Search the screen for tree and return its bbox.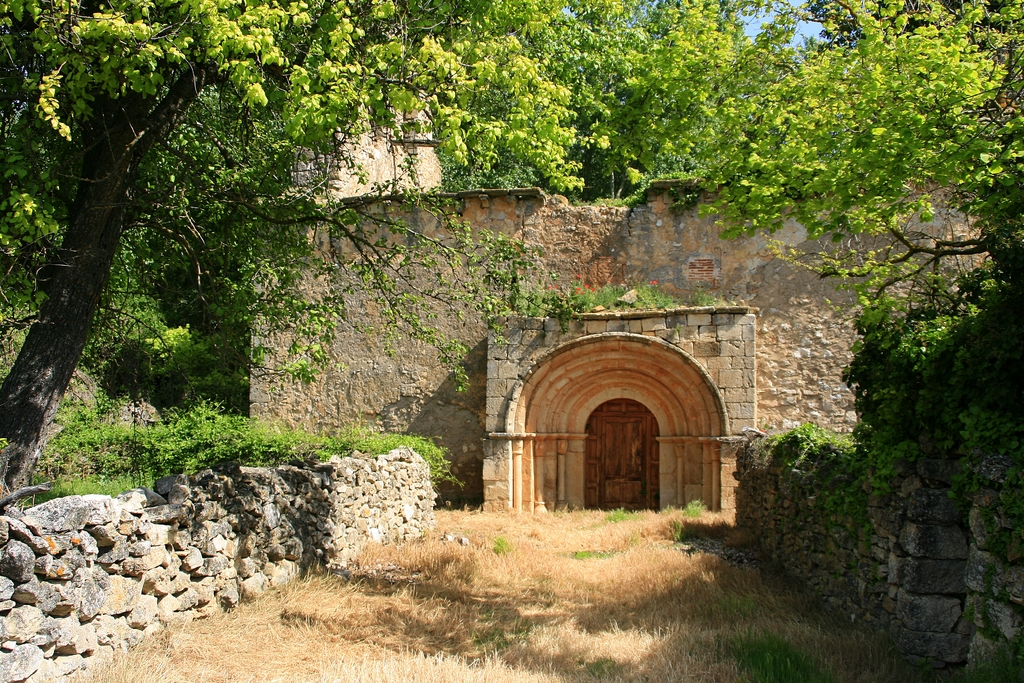
Found: bbox(768, 0, 1023, 114).
